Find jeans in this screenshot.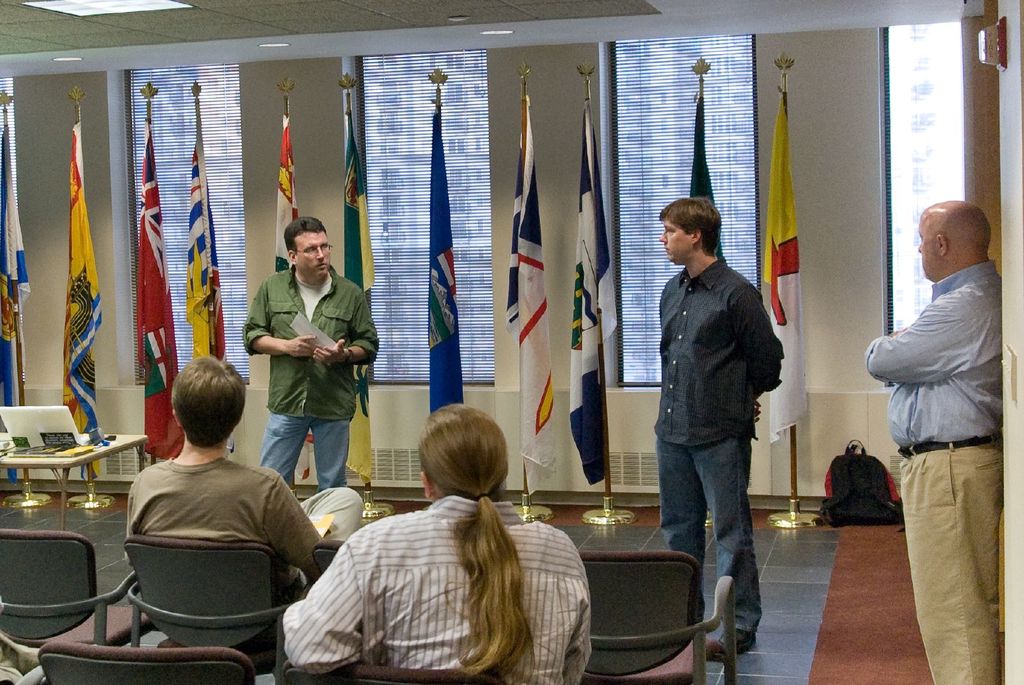
The bounding box for jeans is box=[257, 412, 357, 503].
